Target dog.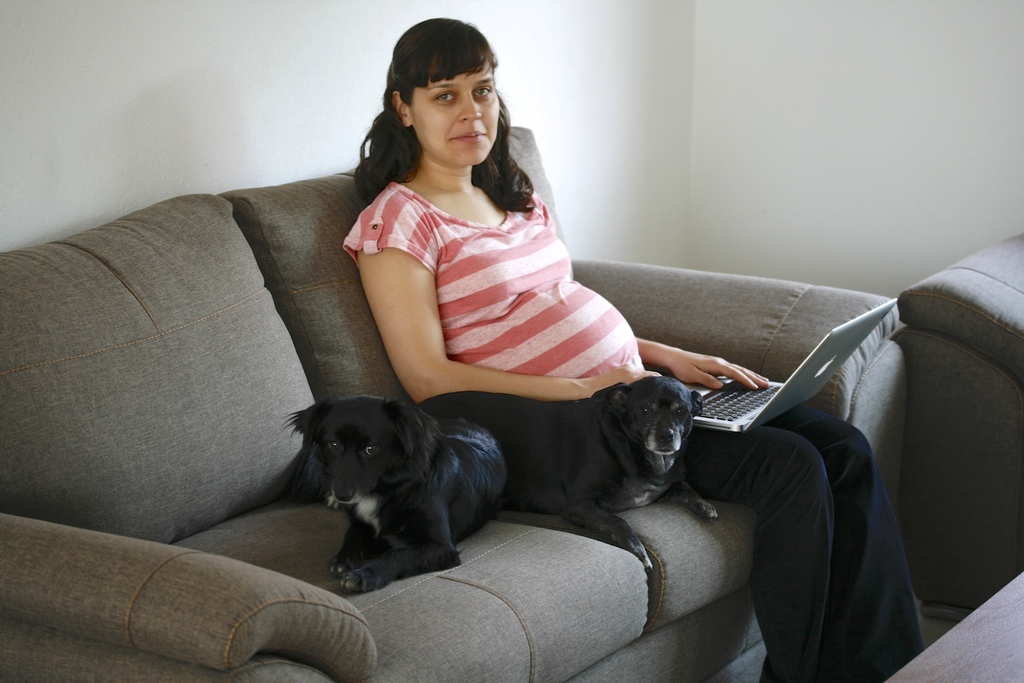
Target region: x1=419 y1=378 x2=717 y2=572.
